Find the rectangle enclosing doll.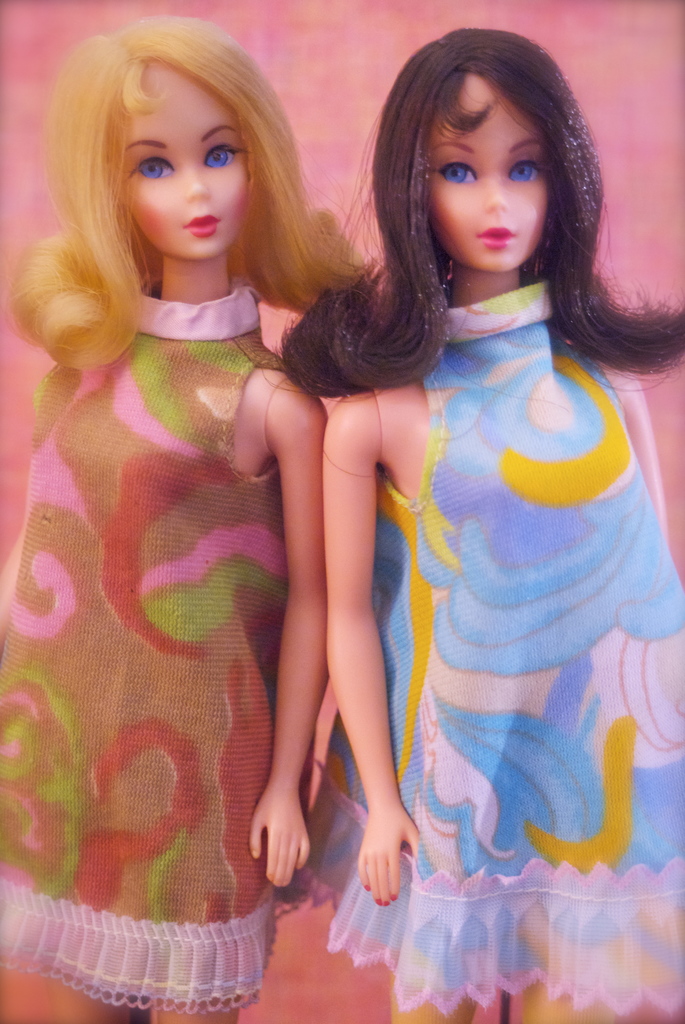
[left=0, top=8, right=381, bottom=1023].
